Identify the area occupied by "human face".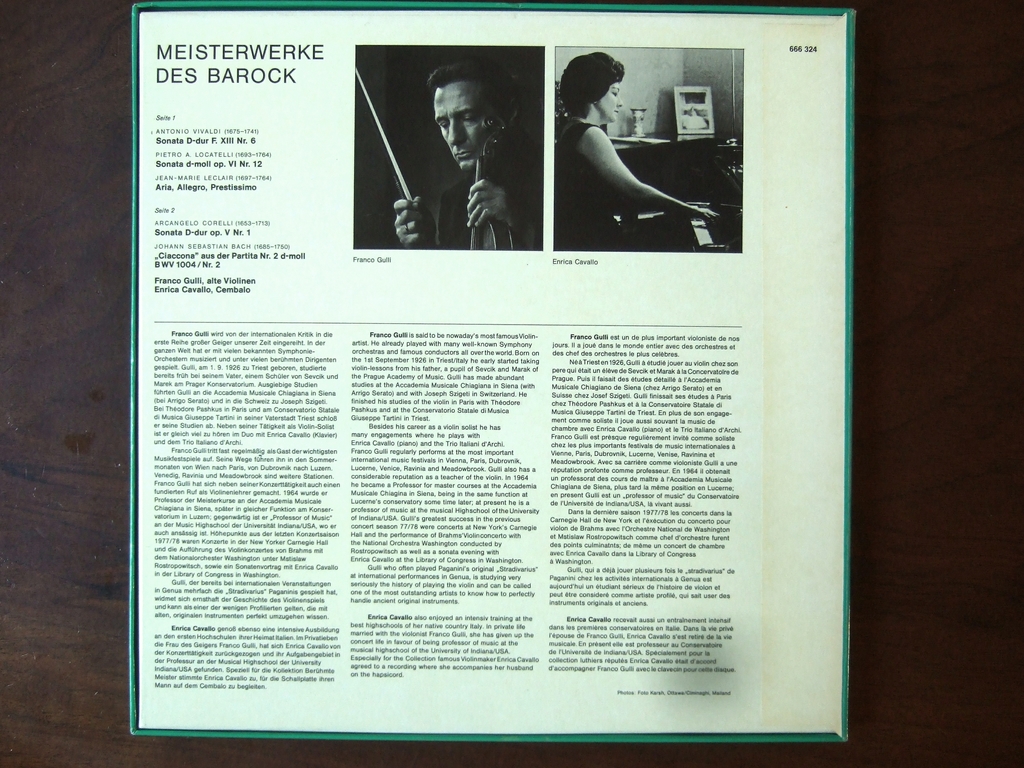
Area: BBox(591, 82, 621, 124).
